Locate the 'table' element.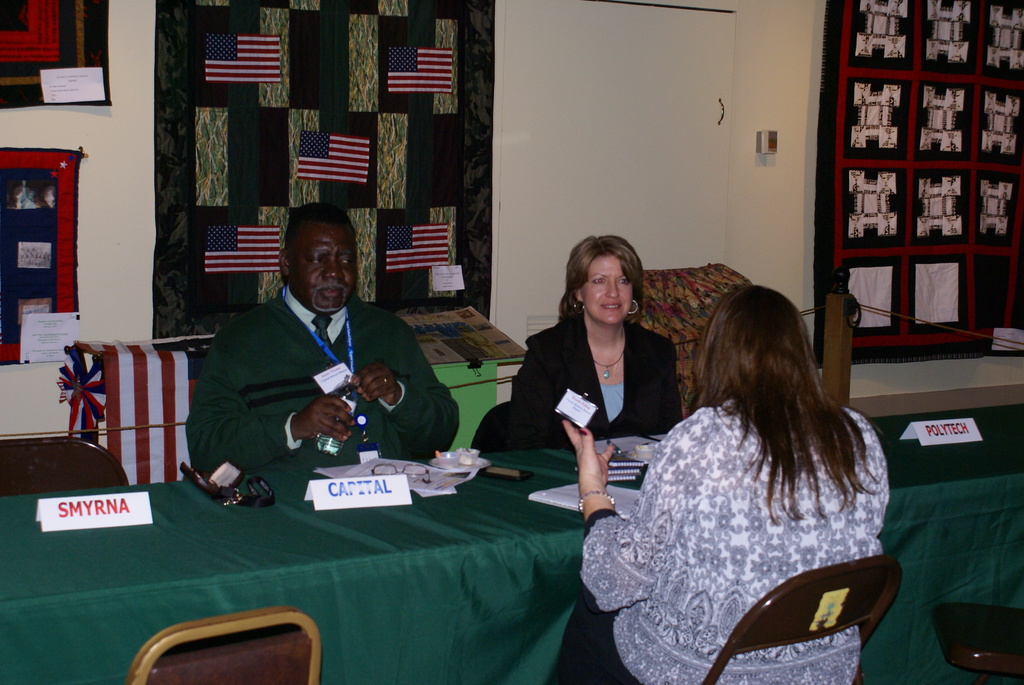
Element bbox: locate(0, 459, 588, 677).
